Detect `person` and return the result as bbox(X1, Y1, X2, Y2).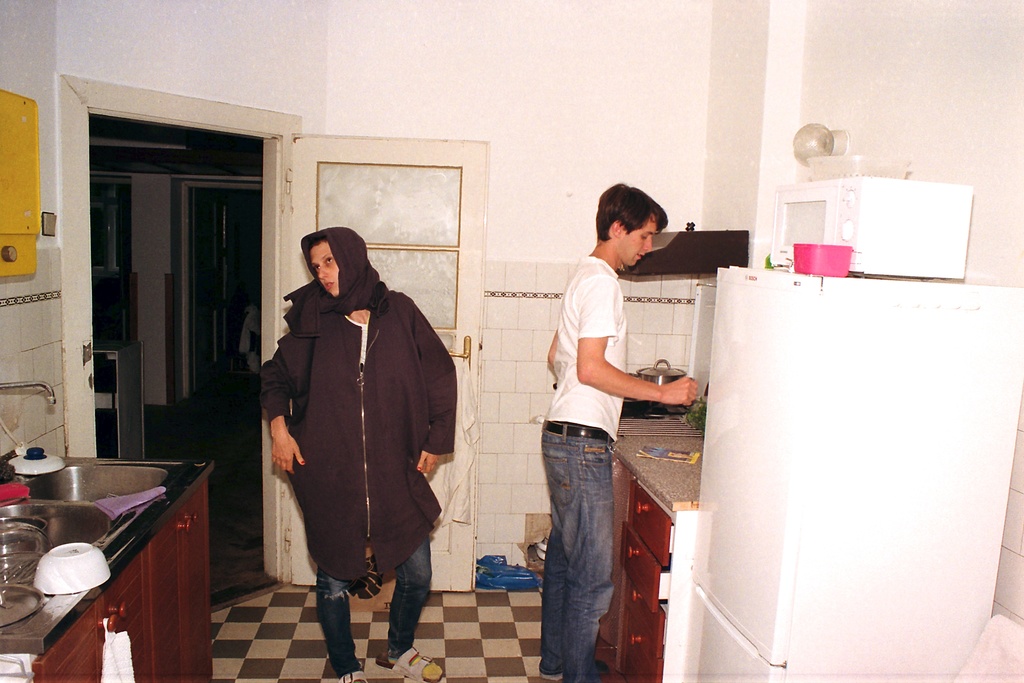
bbox(253, 229, 458, 682).
